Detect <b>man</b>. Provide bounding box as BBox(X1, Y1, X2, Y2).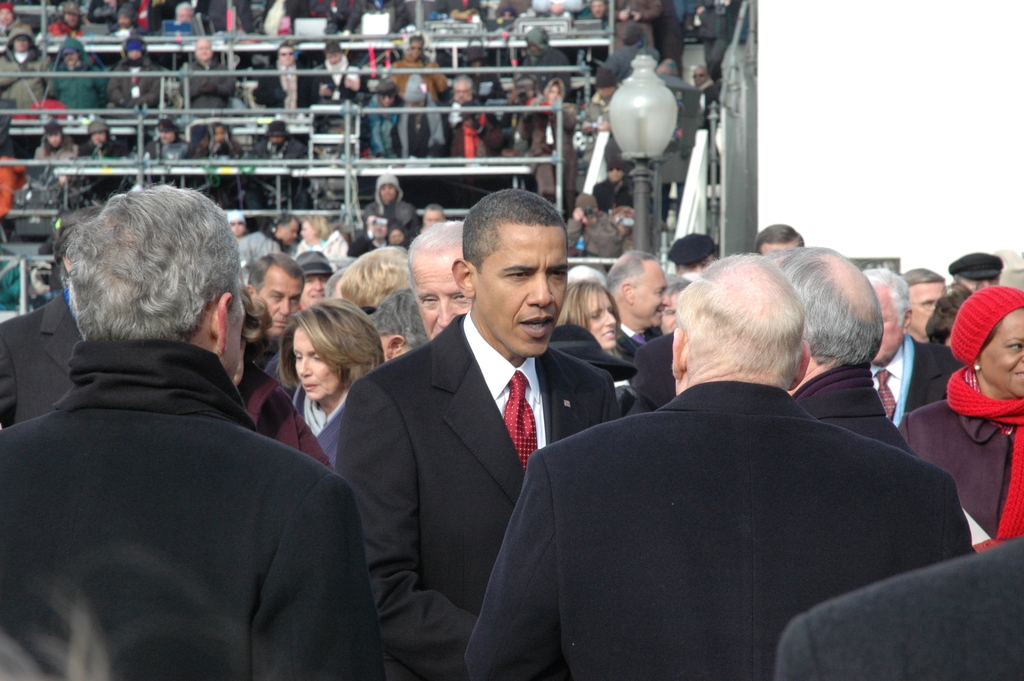
BBox(255, 40, 309, 131).
